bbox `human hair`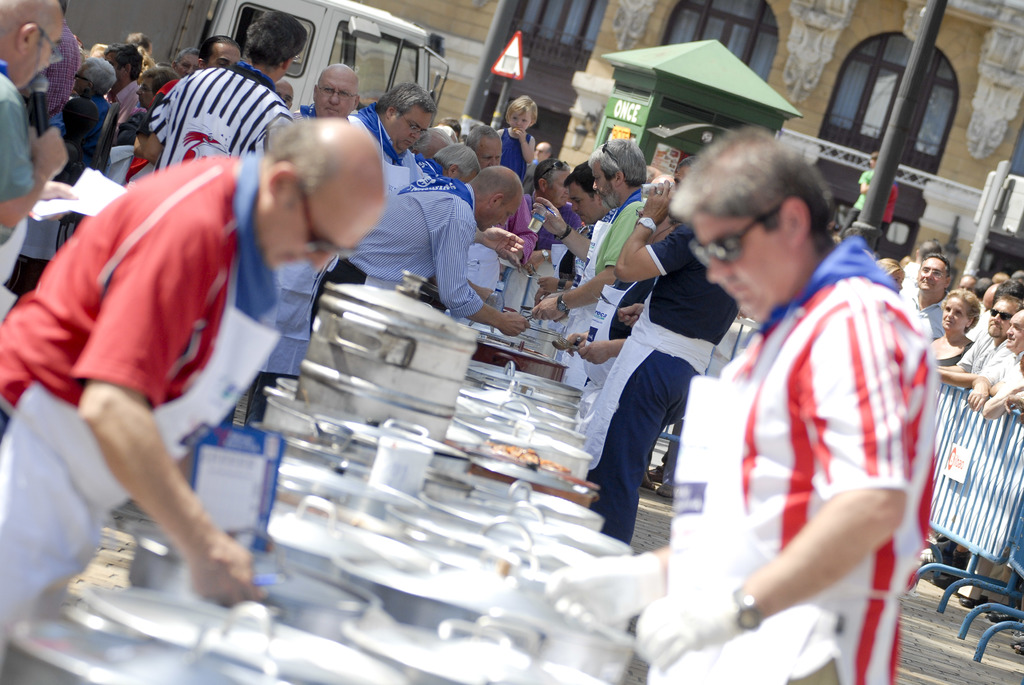
(left=84, top=58, right=115, bottom=94)
